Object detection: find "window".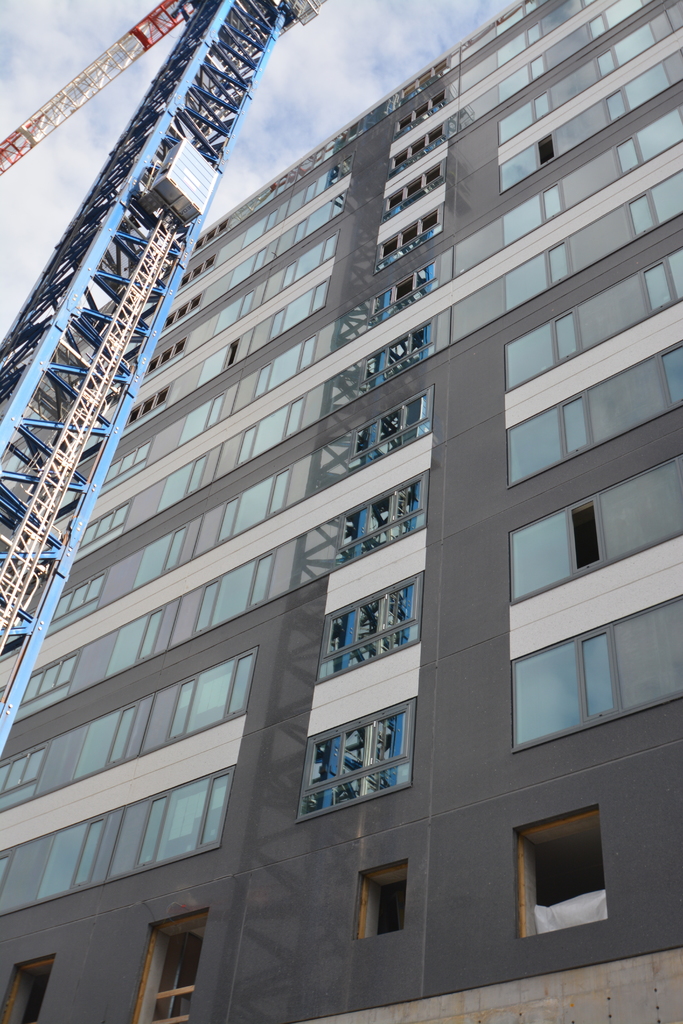
(506,303,583,388).
